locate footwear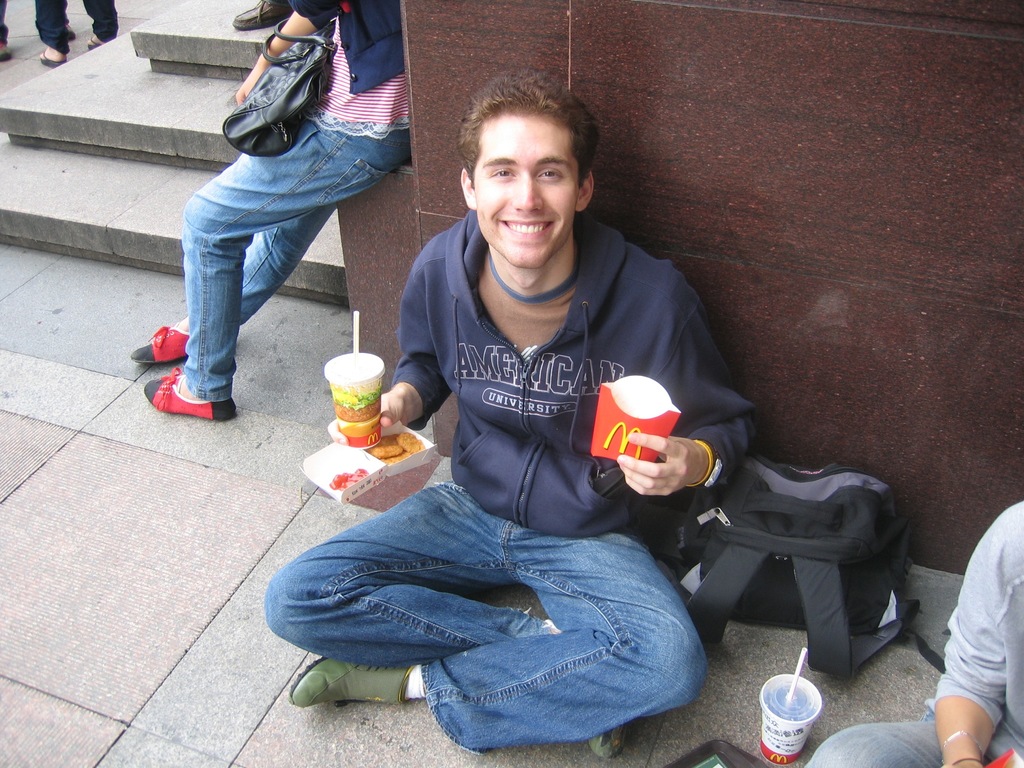
(x1=289, y1=653, x2=419, y2=700)
